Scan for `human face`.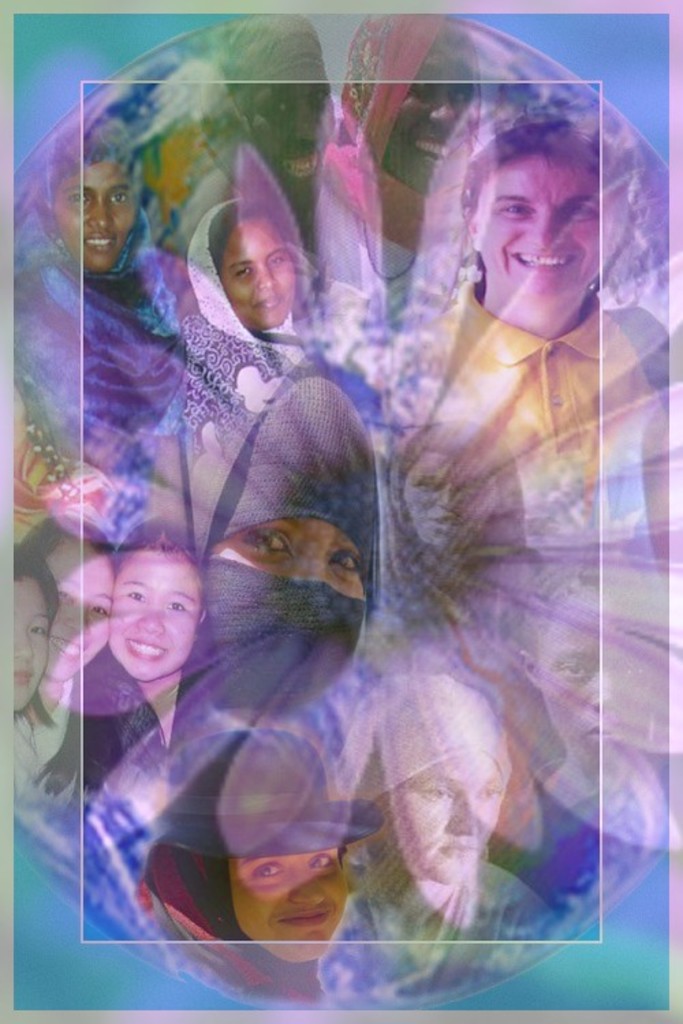
Scan result: x1=538 y1=587 x2=653 y2=751.
